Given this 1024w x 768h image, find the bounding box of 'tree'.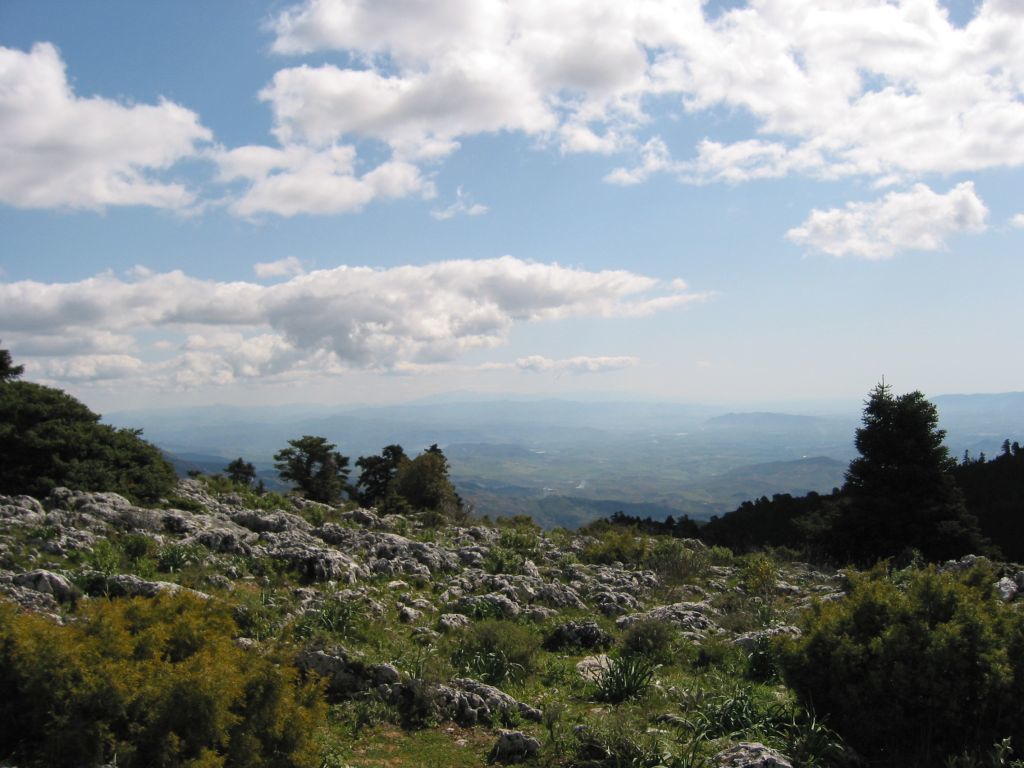
[834, 366, 974, 595].
